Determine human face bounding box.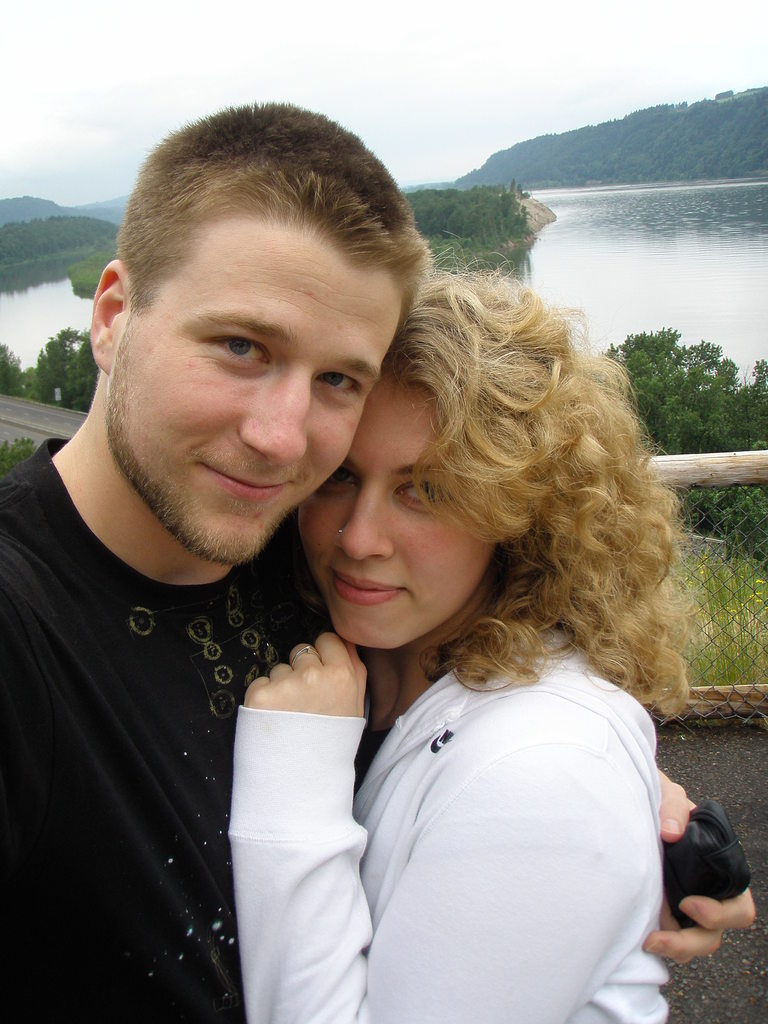
Determined: detection(120, 223, 398, 568).
